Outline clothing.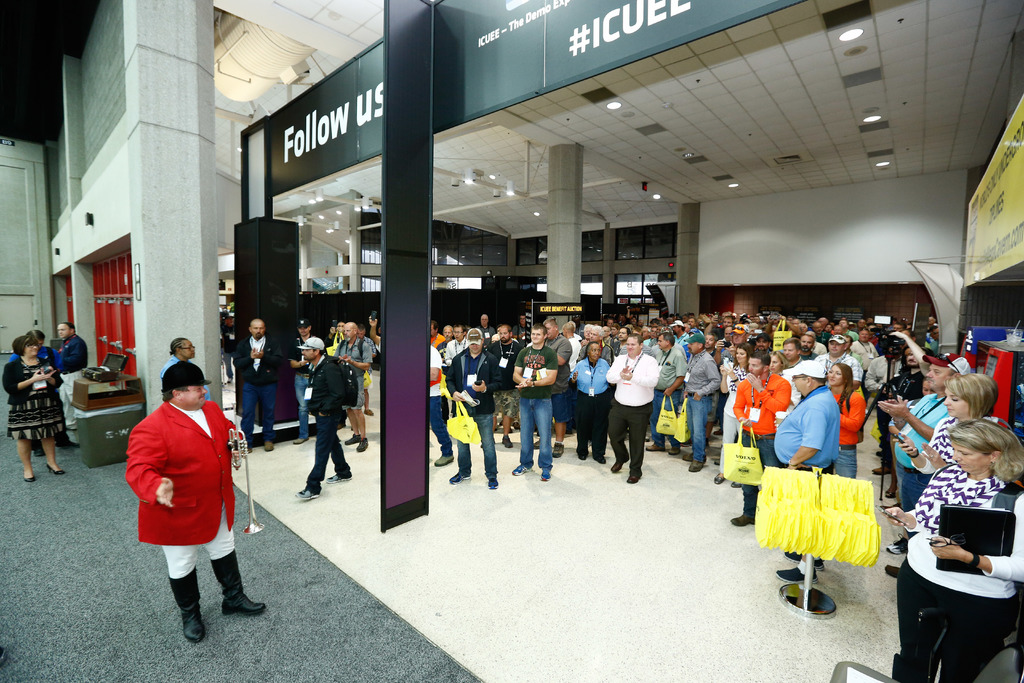
Outline: detection(604, 400, 654, 466).
